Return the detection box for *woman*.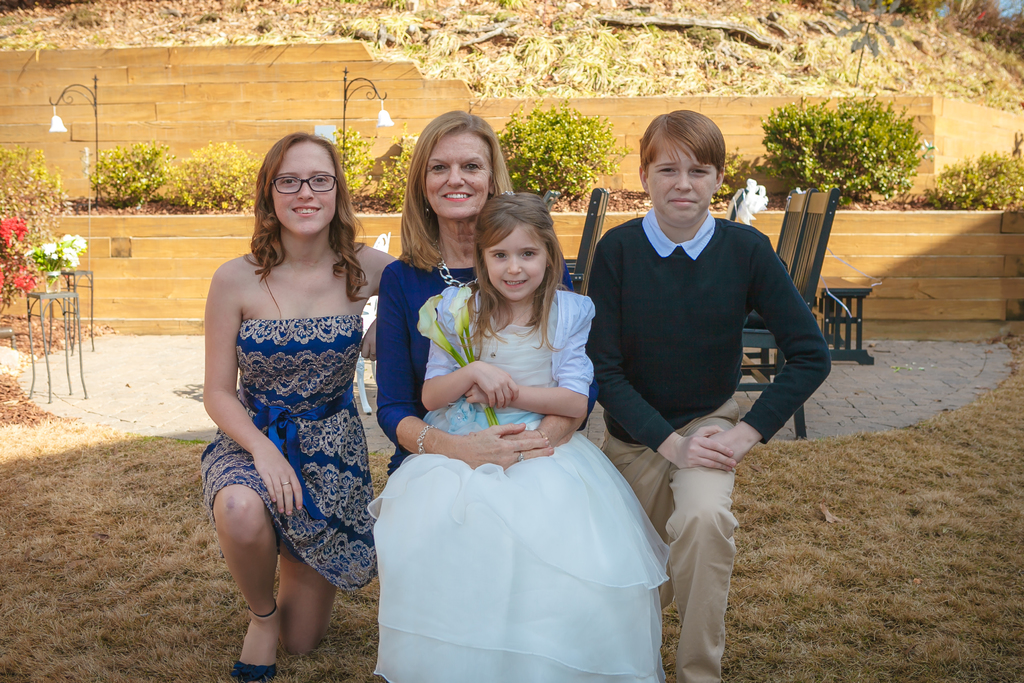
(202, 122, 417, 675).
